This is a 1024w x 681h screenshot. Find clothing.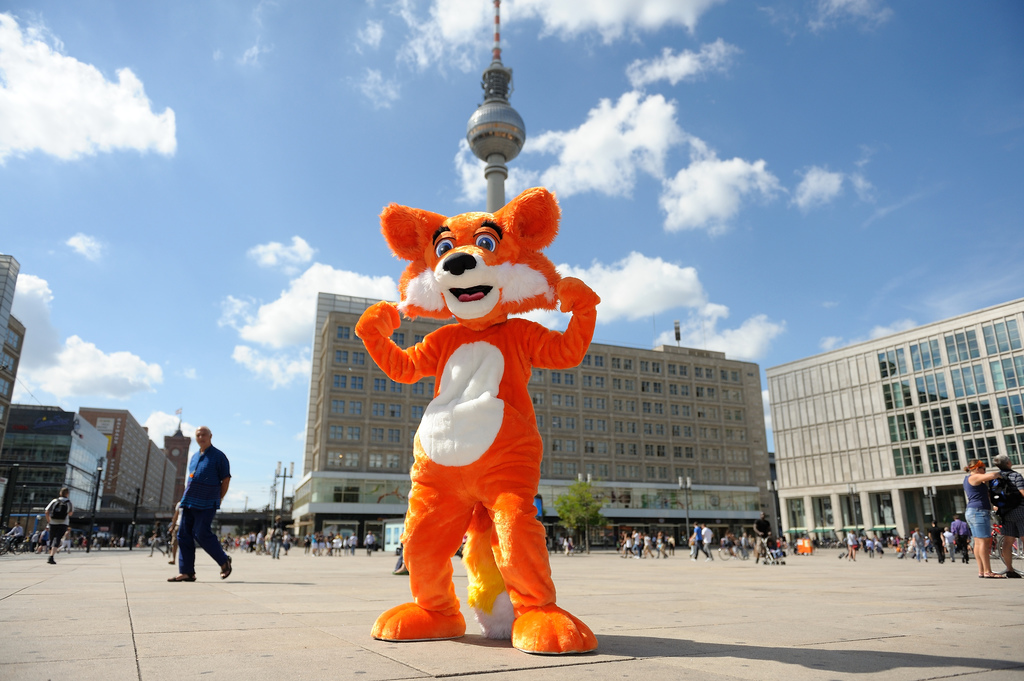
Bounding box: x1=992, y1=464, x2=1023, y2=538.
